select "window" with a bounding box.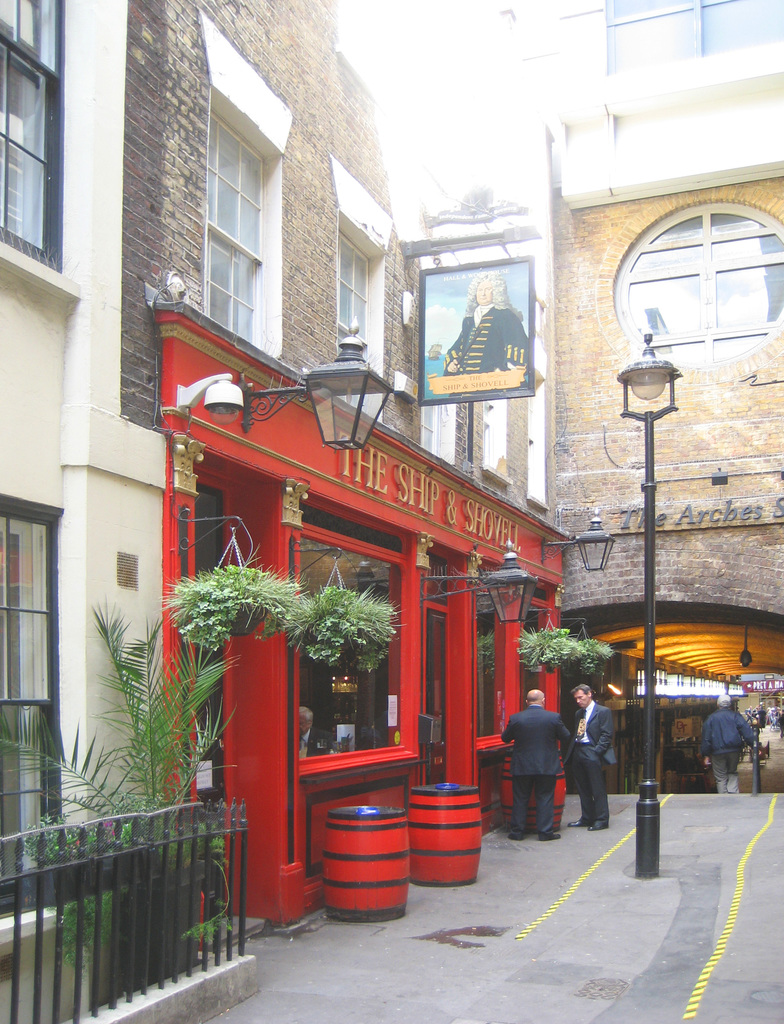
region(4, 0, 79, 265).
